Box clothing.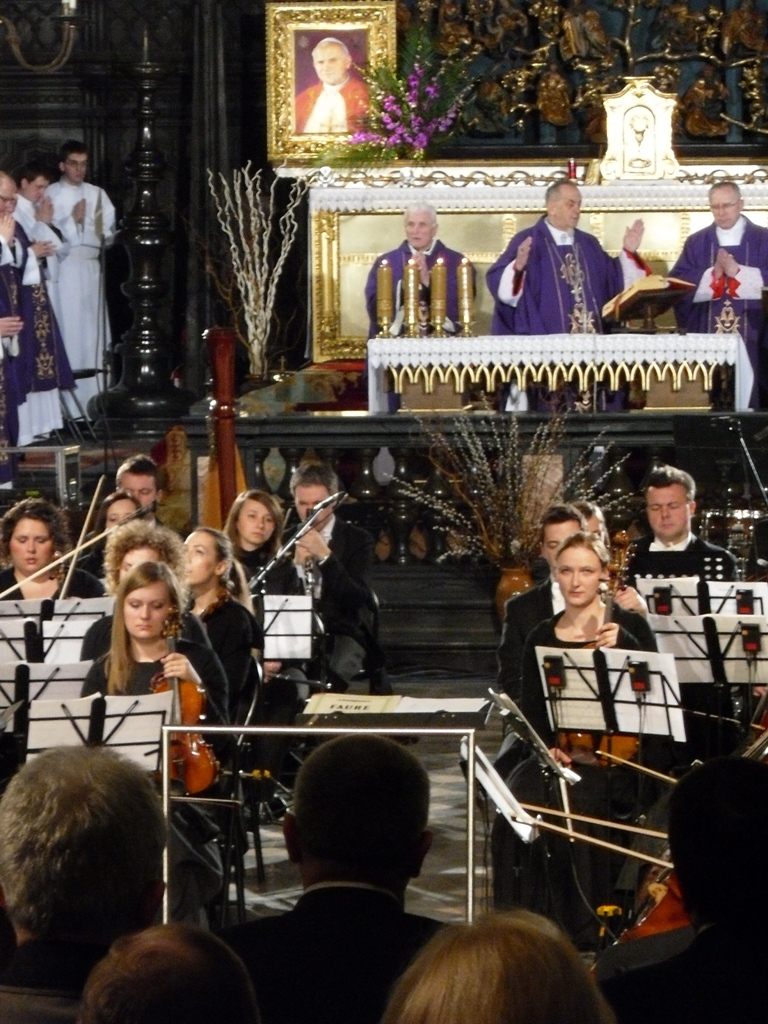
[0,221,69,415].
